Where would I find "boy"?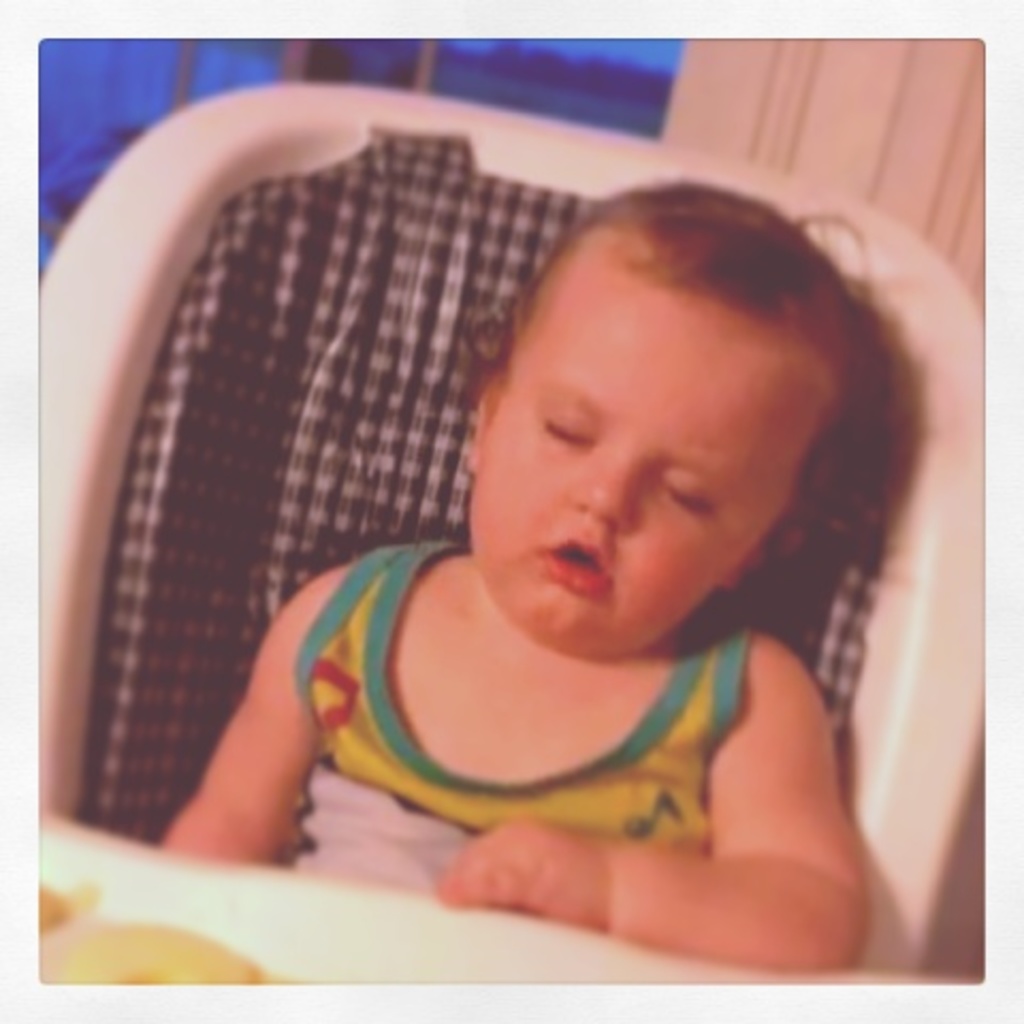
At crop(203, 265, 909, 960).
